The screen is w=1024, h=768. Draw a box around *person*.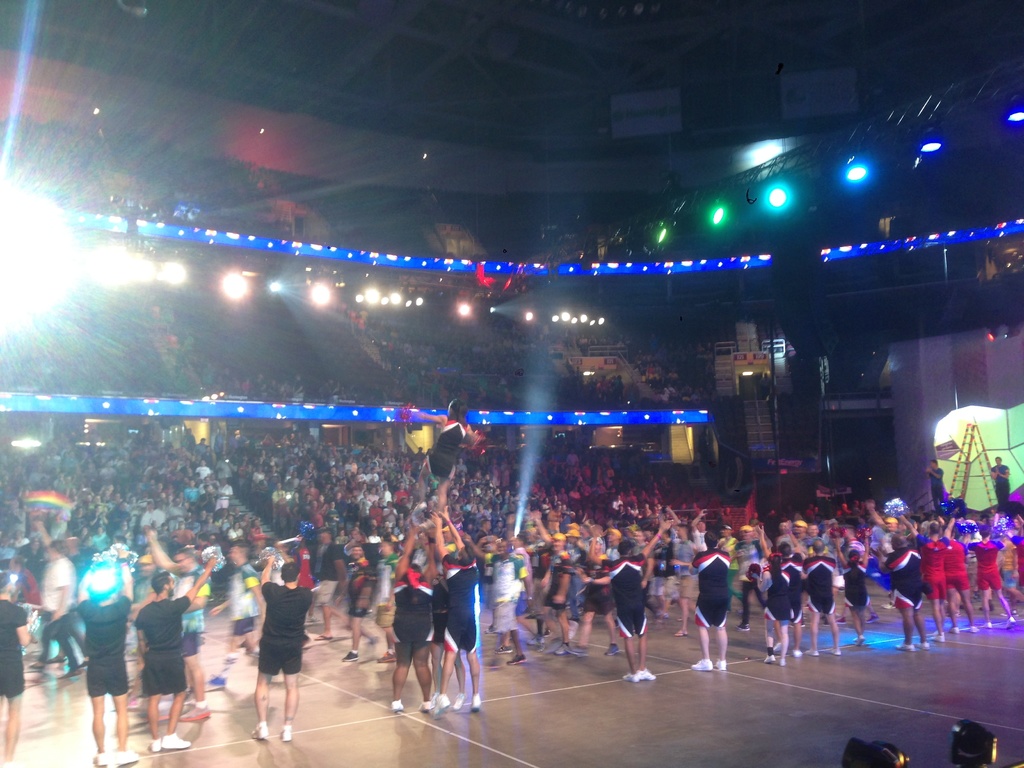
Rect(603, 536, 646, 683).
